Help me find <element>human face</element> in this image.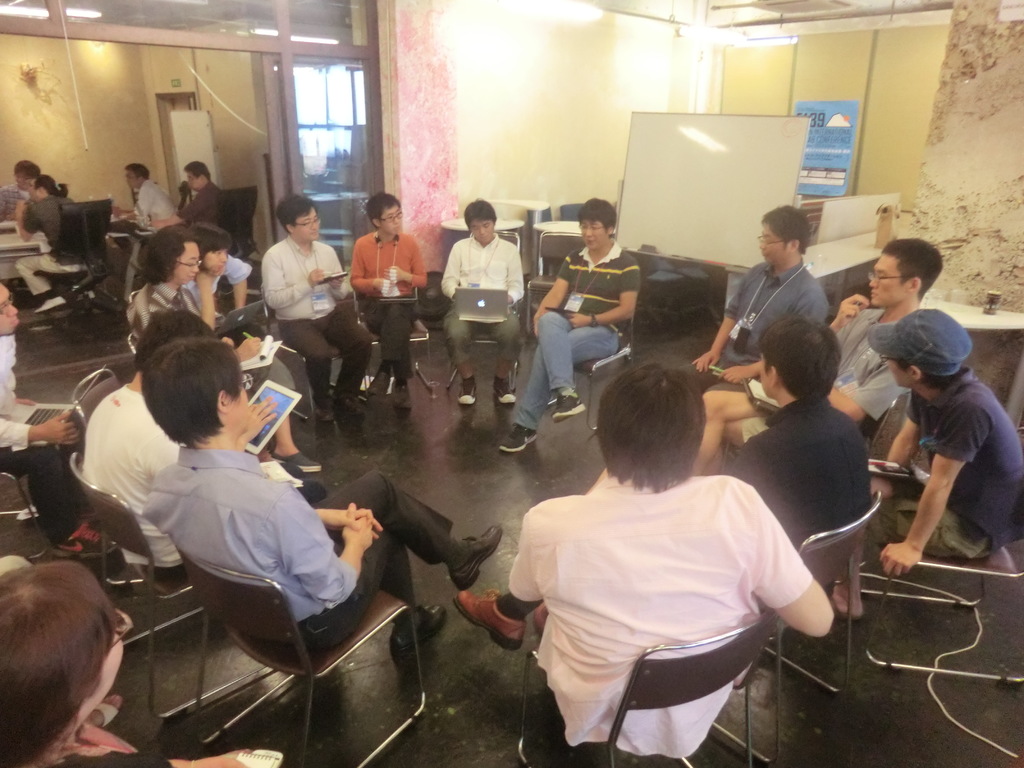
Found it: left=202, top=253, right=227, bottom=275.
